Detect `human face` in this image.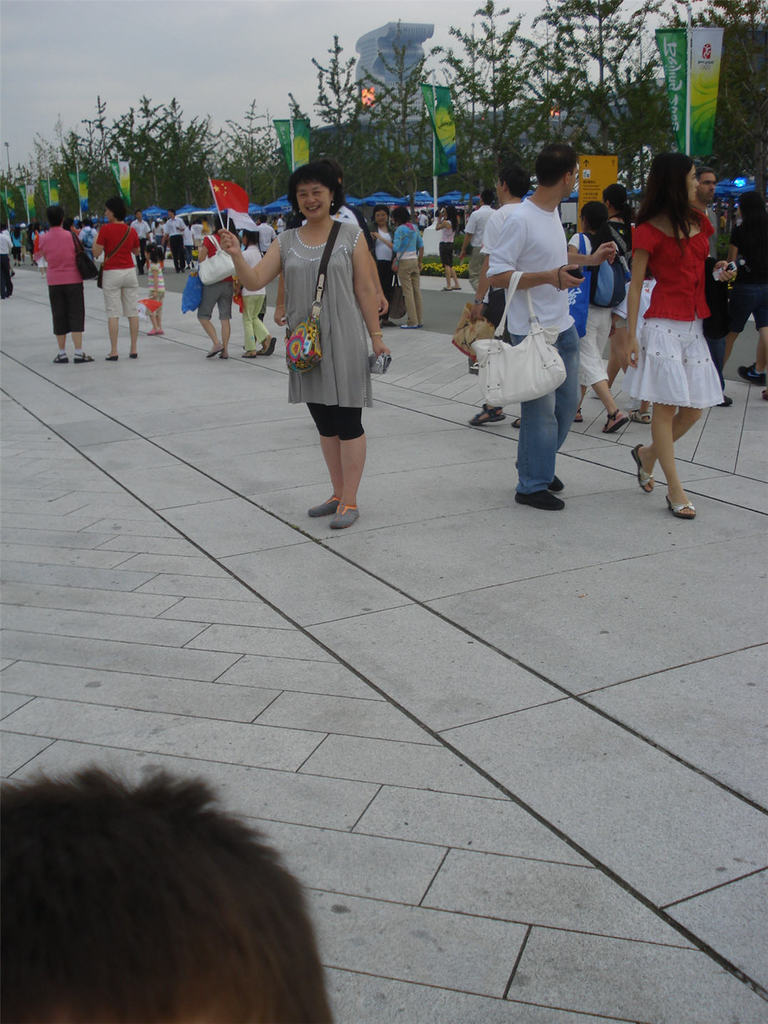
Detection: detection(297, 182, 337, 219).
